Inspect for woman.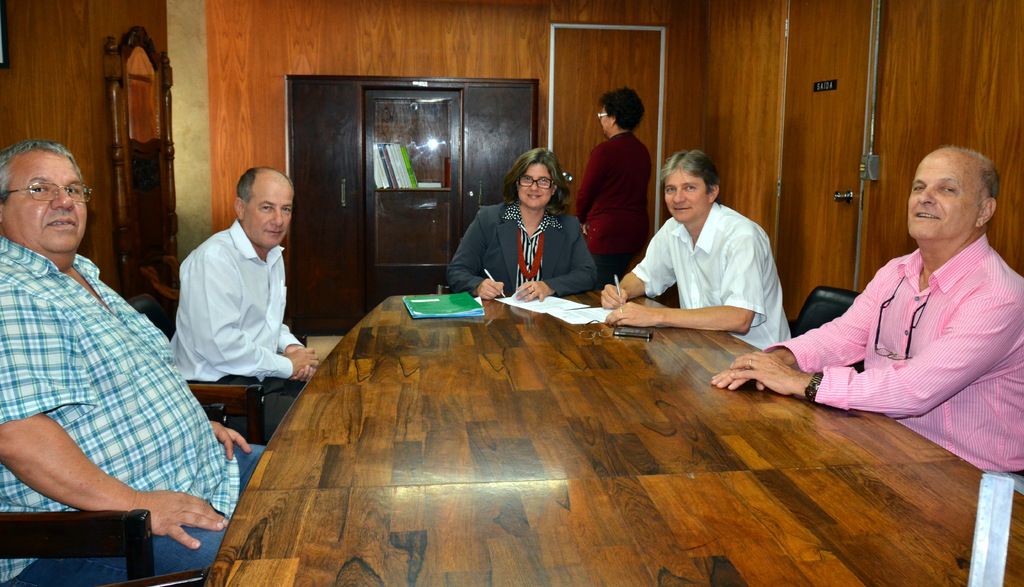
Inspection: <box>461,145,589,303</box>.
